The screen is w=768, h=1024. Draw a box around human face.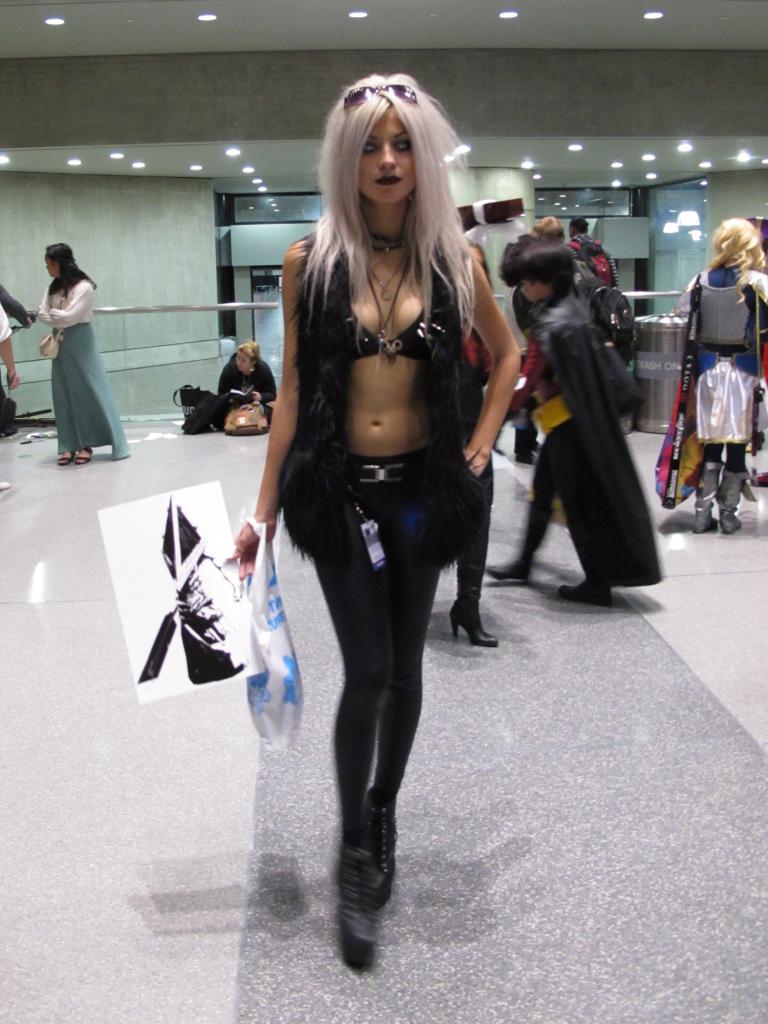
<region>522, 266, 545, 301</region>.
